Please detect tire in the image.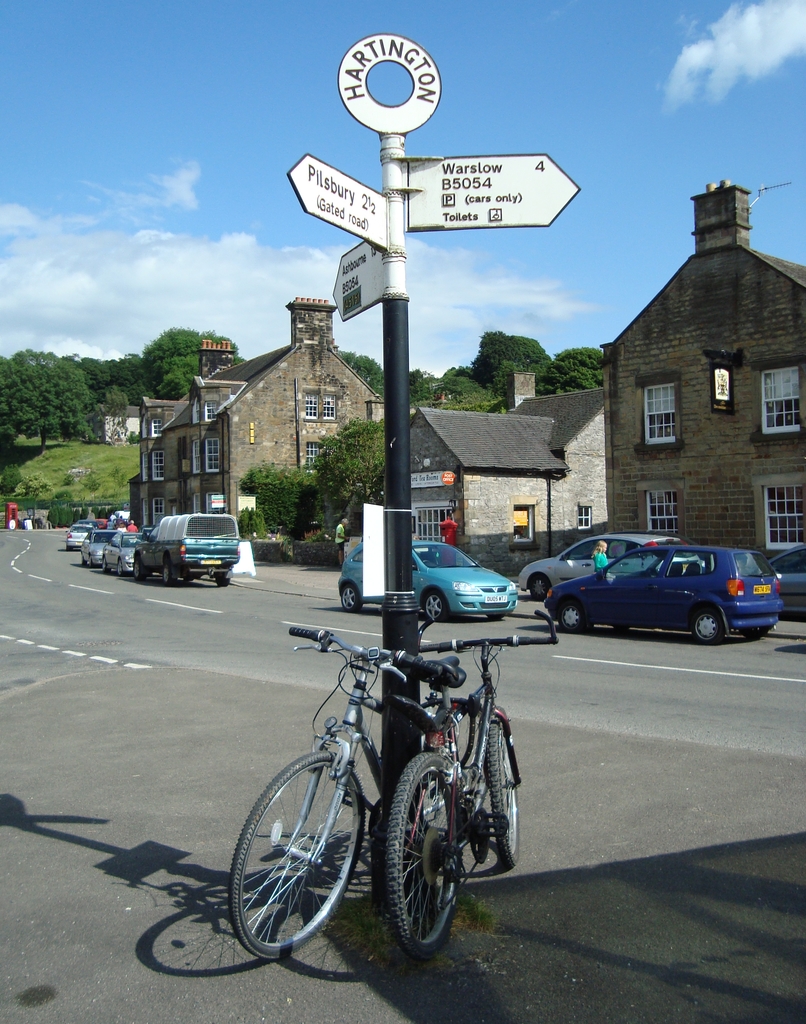
region(232, 752, 366, 959).
